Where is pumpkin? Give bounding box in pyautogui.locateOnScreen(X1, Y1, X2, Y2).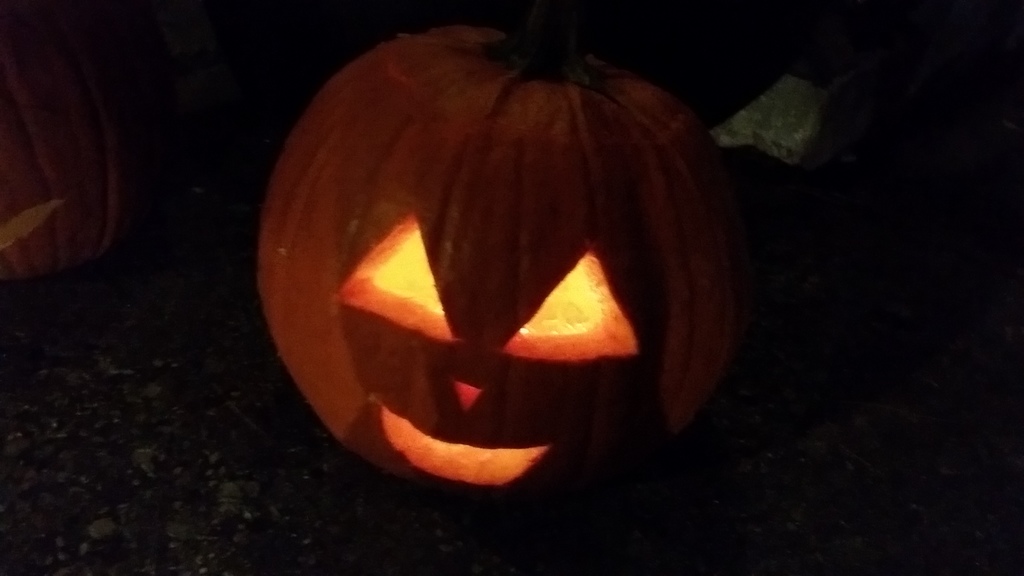
pyautogui.locateOnScreen(255, 0, 751, 525).
